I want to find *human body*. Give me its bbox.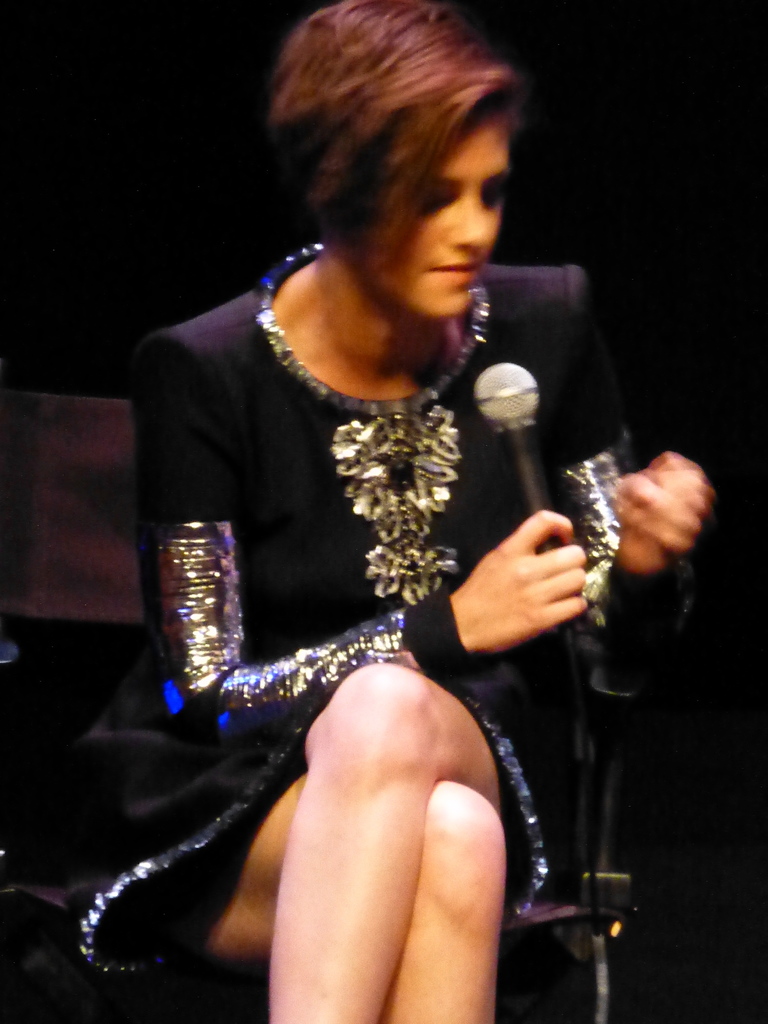
[134, 36, 649, 1023].
